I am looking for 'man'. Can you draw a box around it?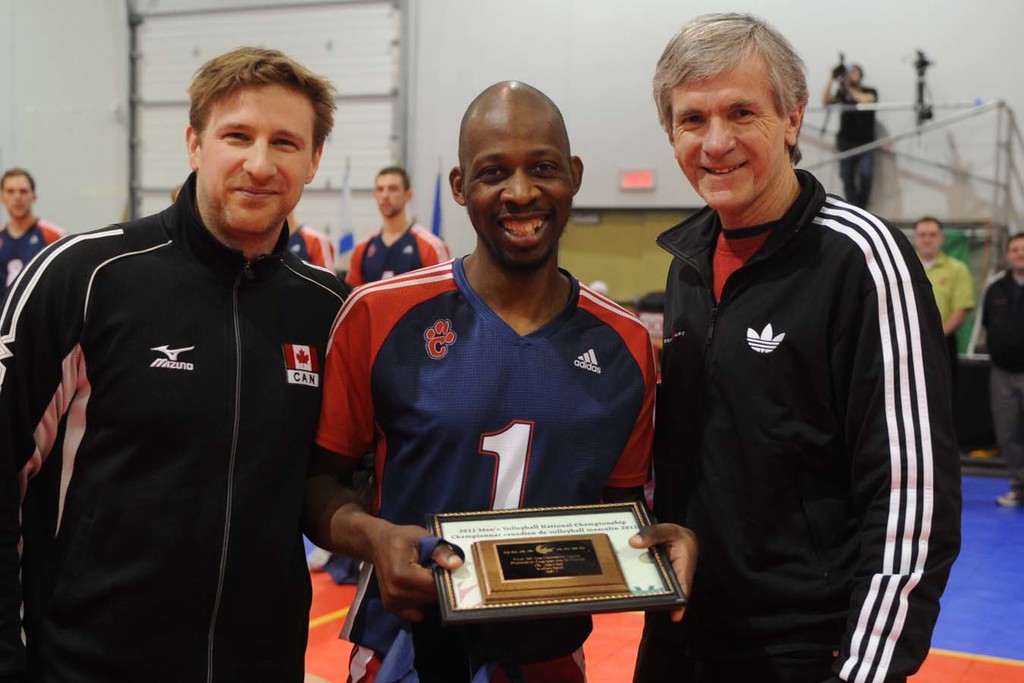
Sure, the bounding box is 630 11 963 682.
